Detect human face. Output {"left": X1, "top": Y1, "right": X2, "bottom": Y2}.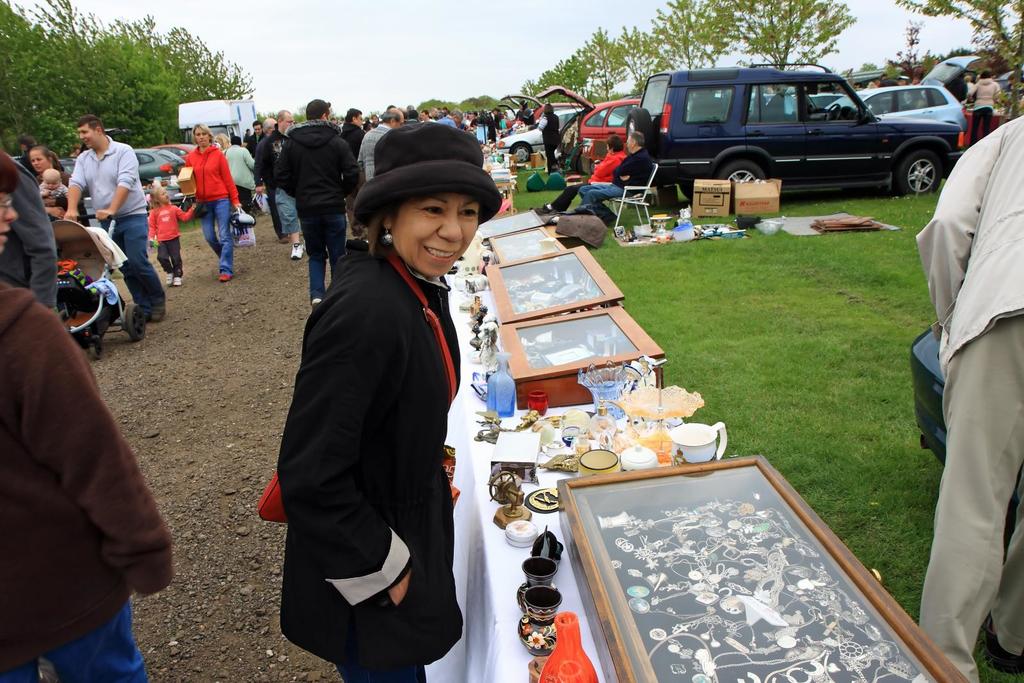
{"left": 79, "top": 122, "right": 101, "bottom": 147}.
